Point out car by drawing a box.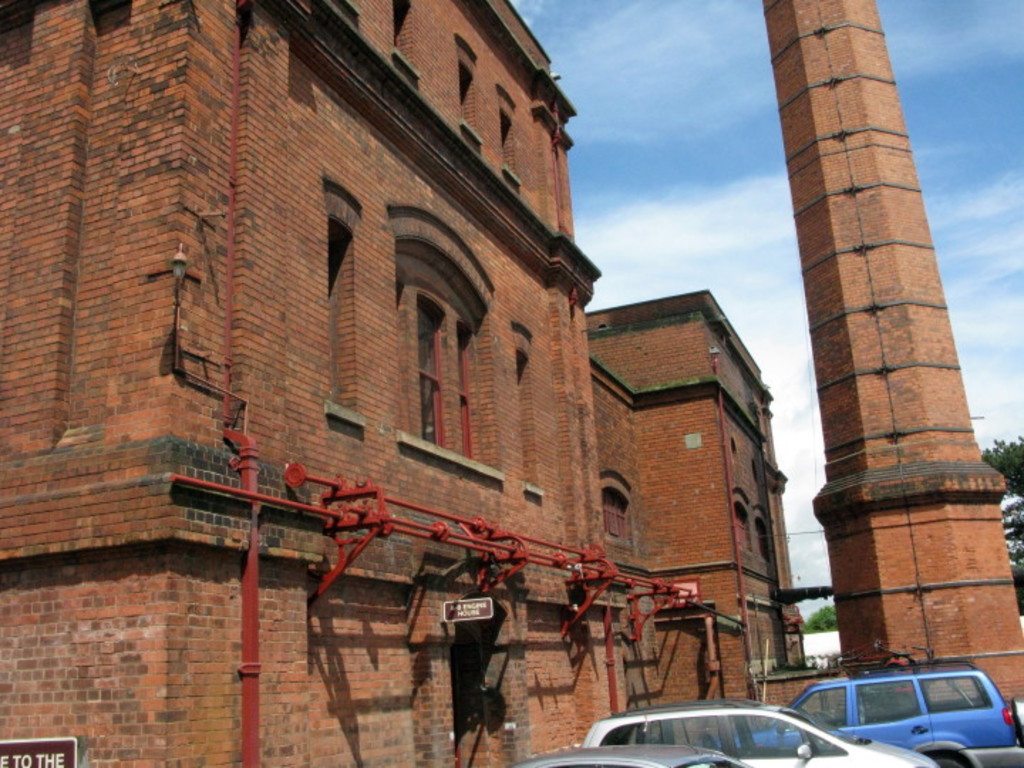
<region>508, 734, 745, 767</region>.
